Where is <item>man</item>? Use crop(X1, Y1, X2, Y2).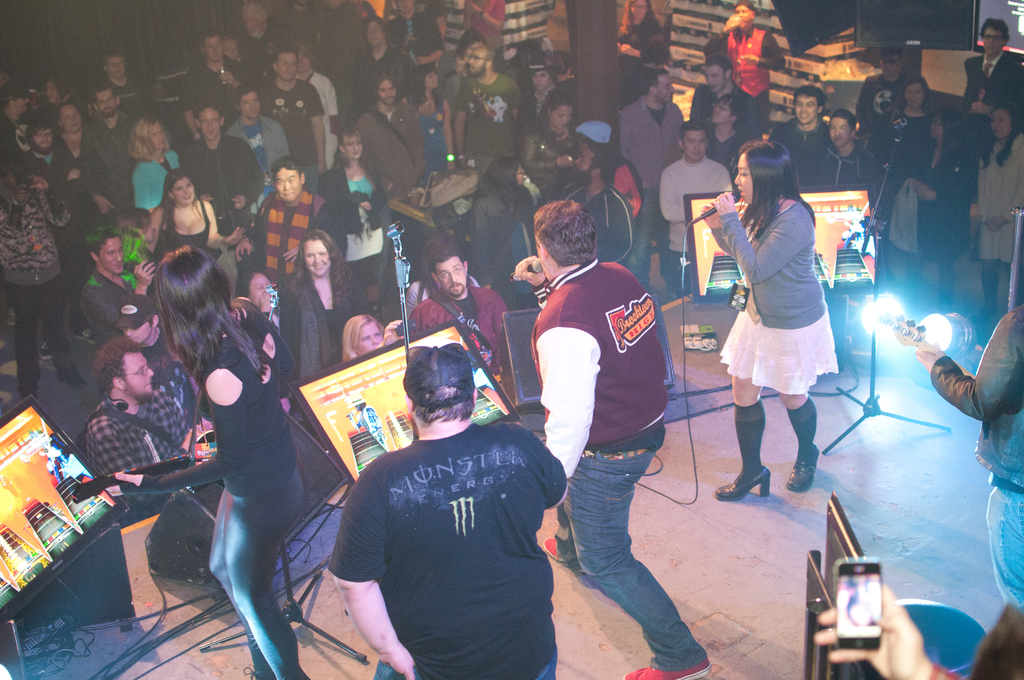
crop(225, 81, 289, 190).
